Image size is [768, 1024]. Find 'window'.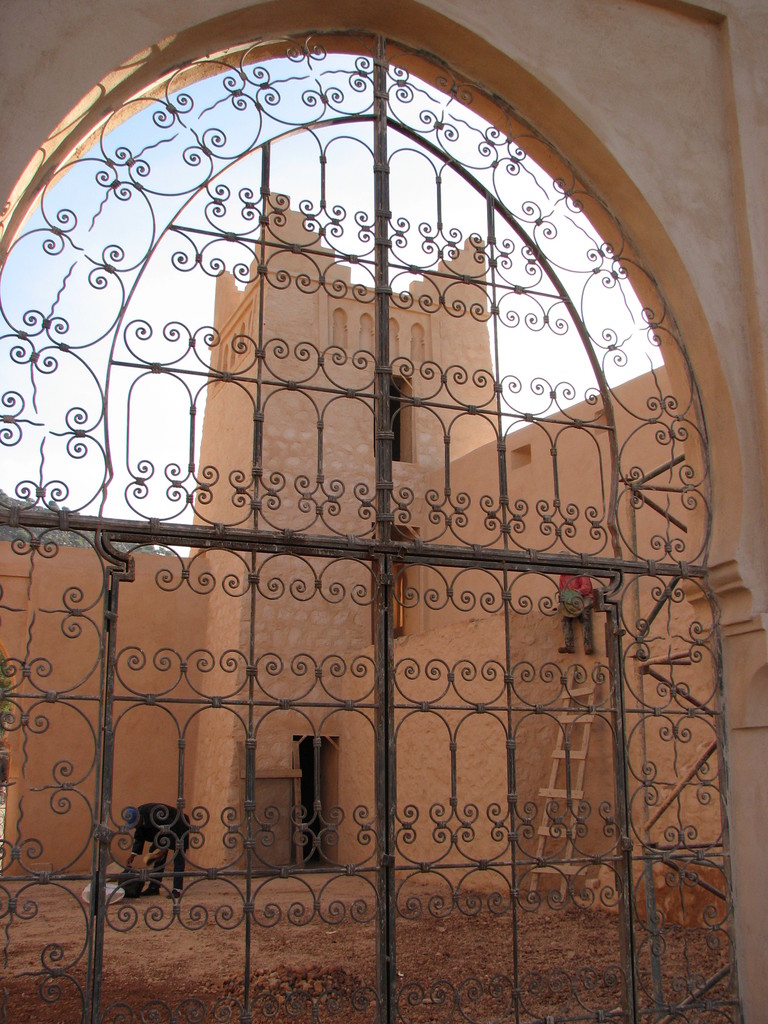
x1=371 y1=372 x2=419 y2=464.
